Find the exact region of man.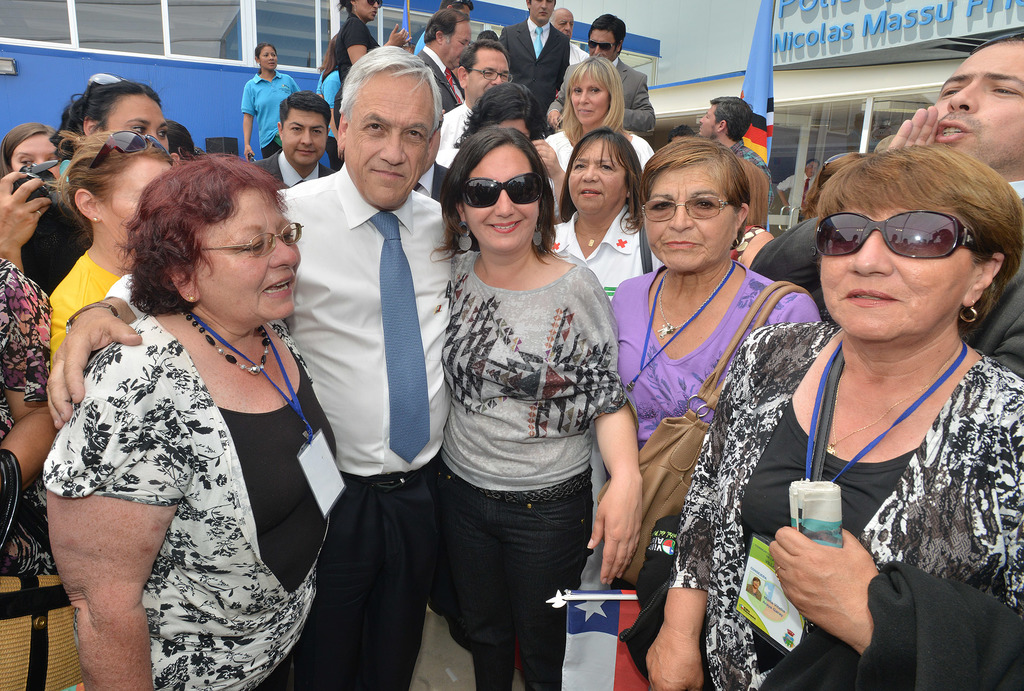
Exact region: region(409, 2, 475, 119).
